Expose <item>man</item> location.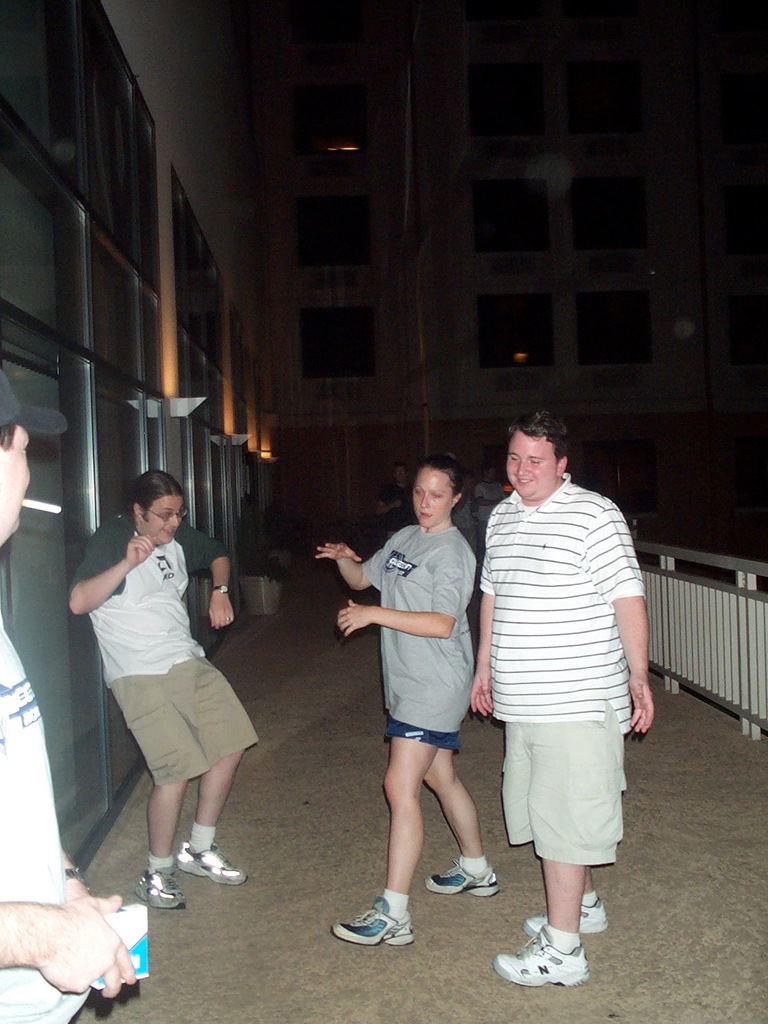
Exposed at rect(475, 464, 505, 562).
